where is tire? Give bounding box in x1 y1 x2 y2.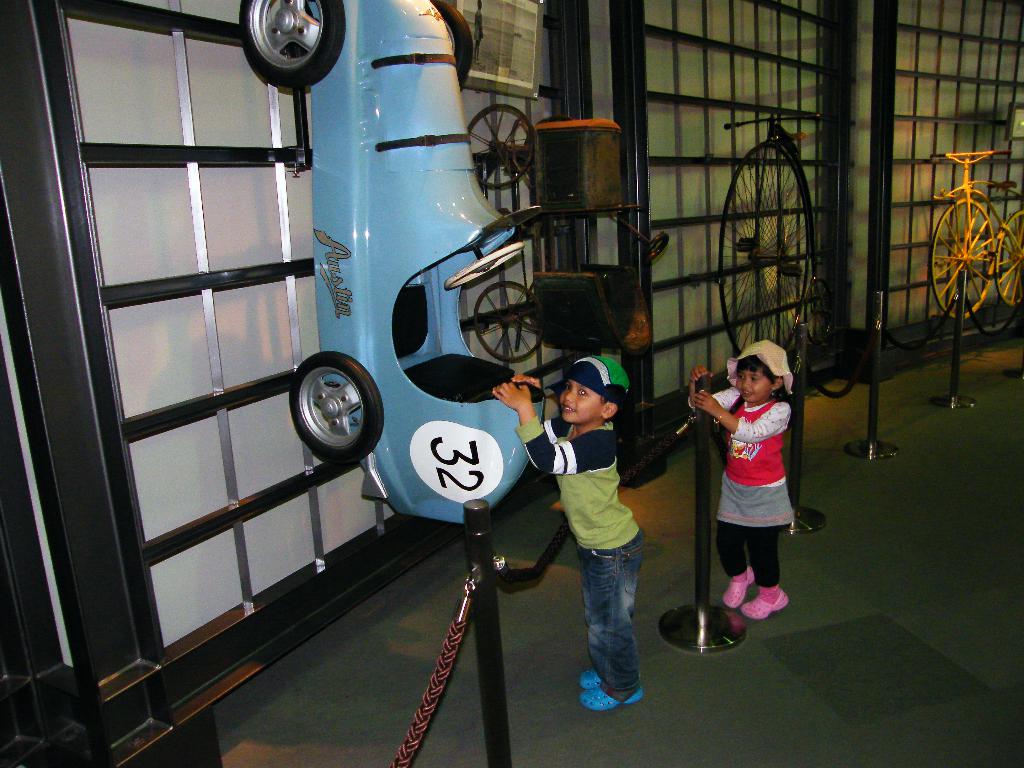
237 0 346 86.
